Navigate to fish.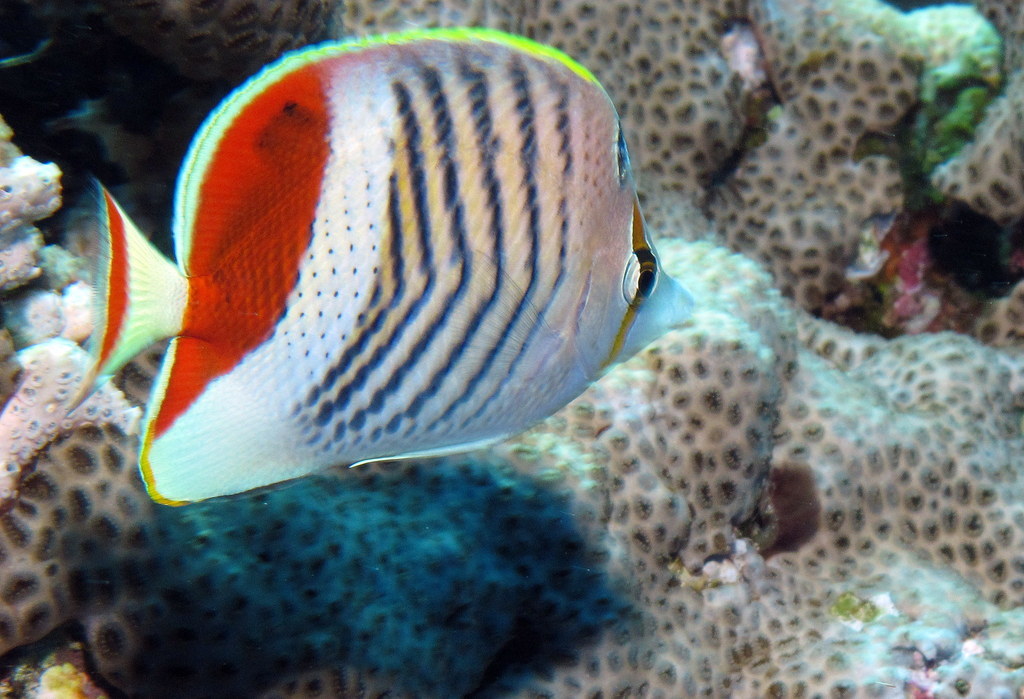
Navigation target: 73,19,782,610.
